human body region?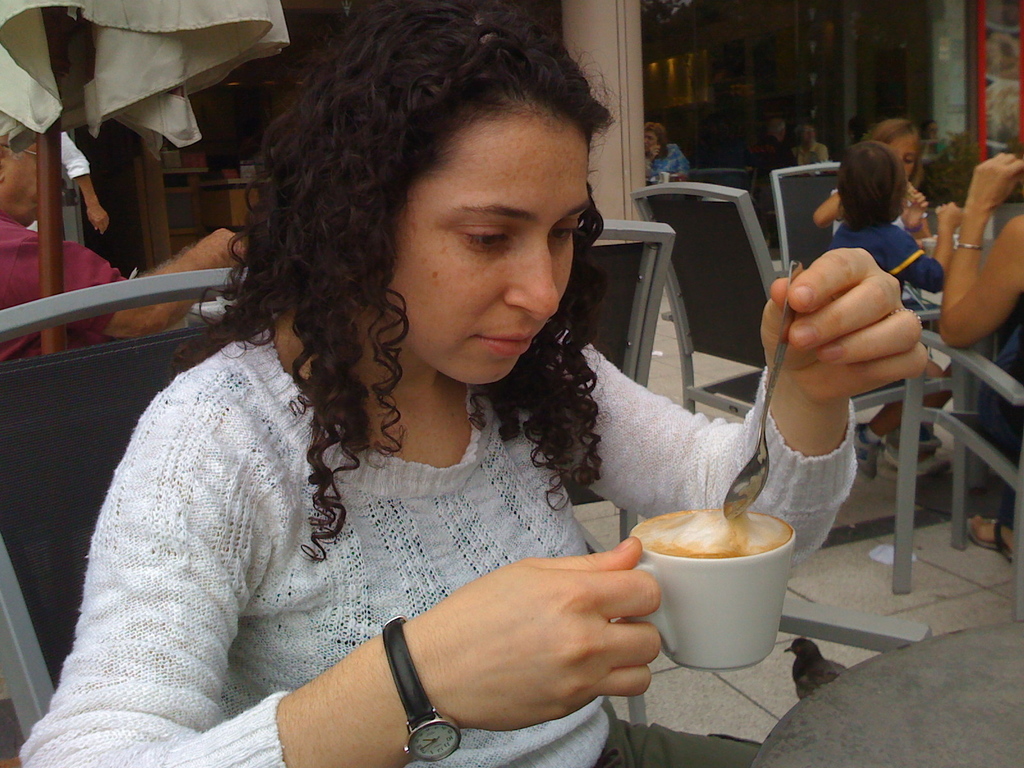
bbox=[17, 0, 929, 767]
